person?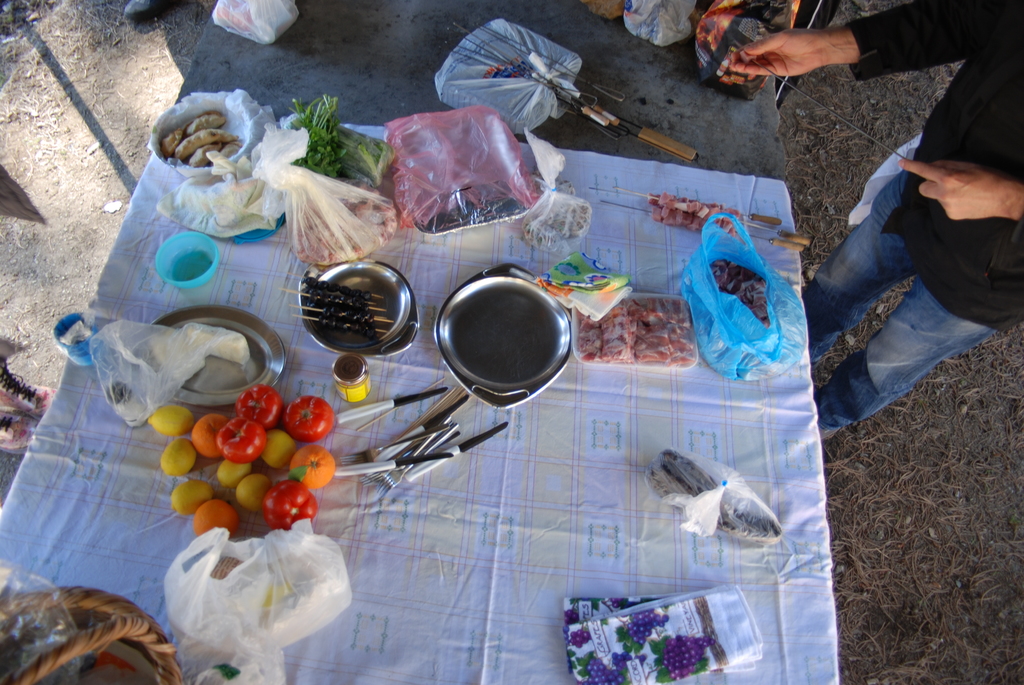
rect(726, 0, 1023, 441)
